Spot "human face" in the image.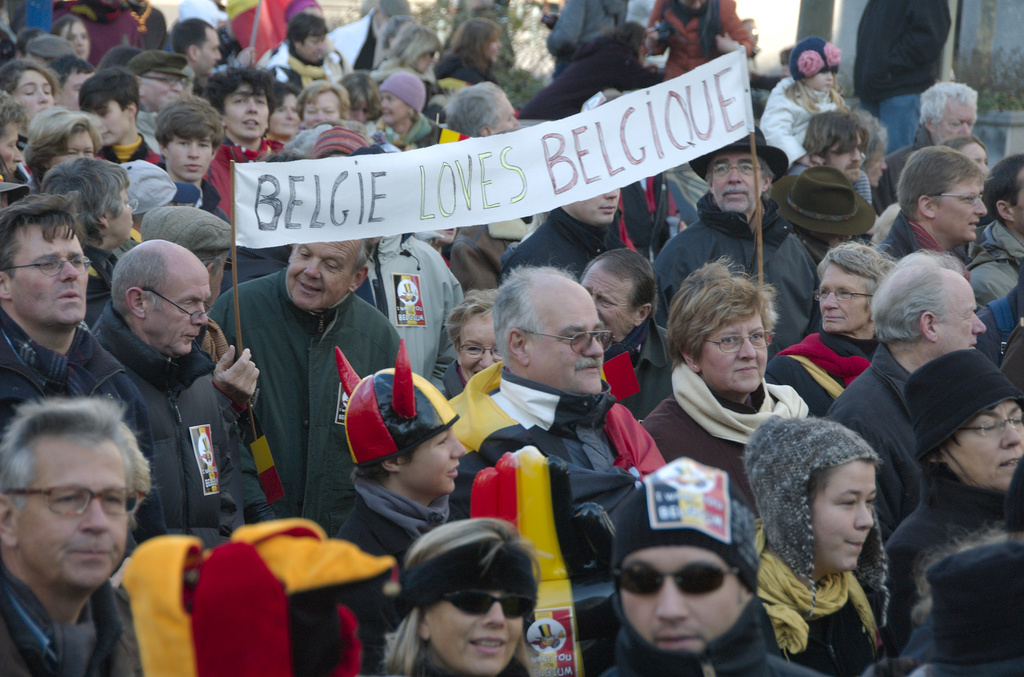
"human face" found at 806 258 872 331.
